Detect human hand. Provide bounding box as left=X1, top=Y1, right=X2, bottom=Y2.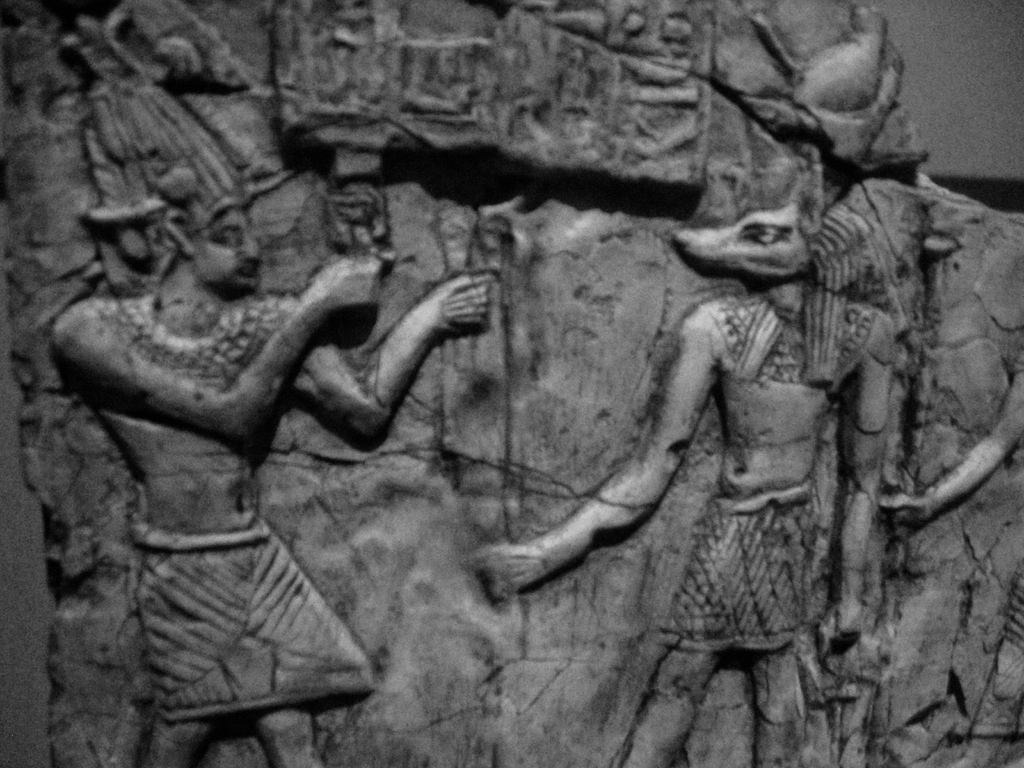
left=819, top=604, right=860, bottom=662.
